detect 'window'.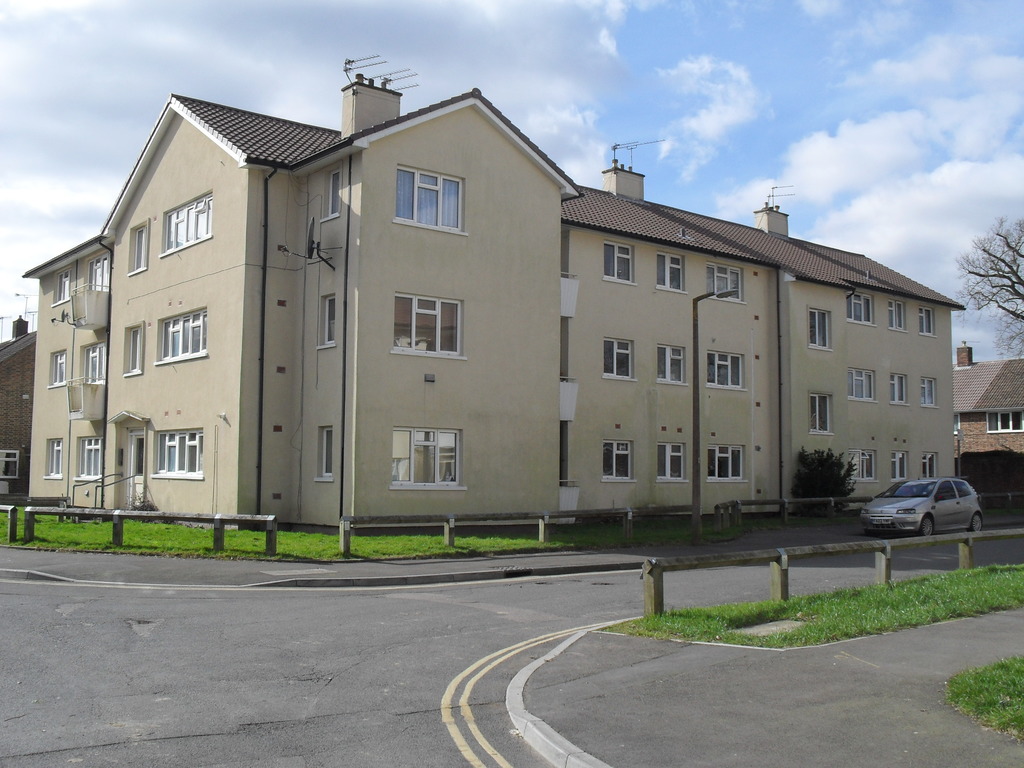
Detected at pyautogui.locateOnScreen(390, 431, 461, 486).
